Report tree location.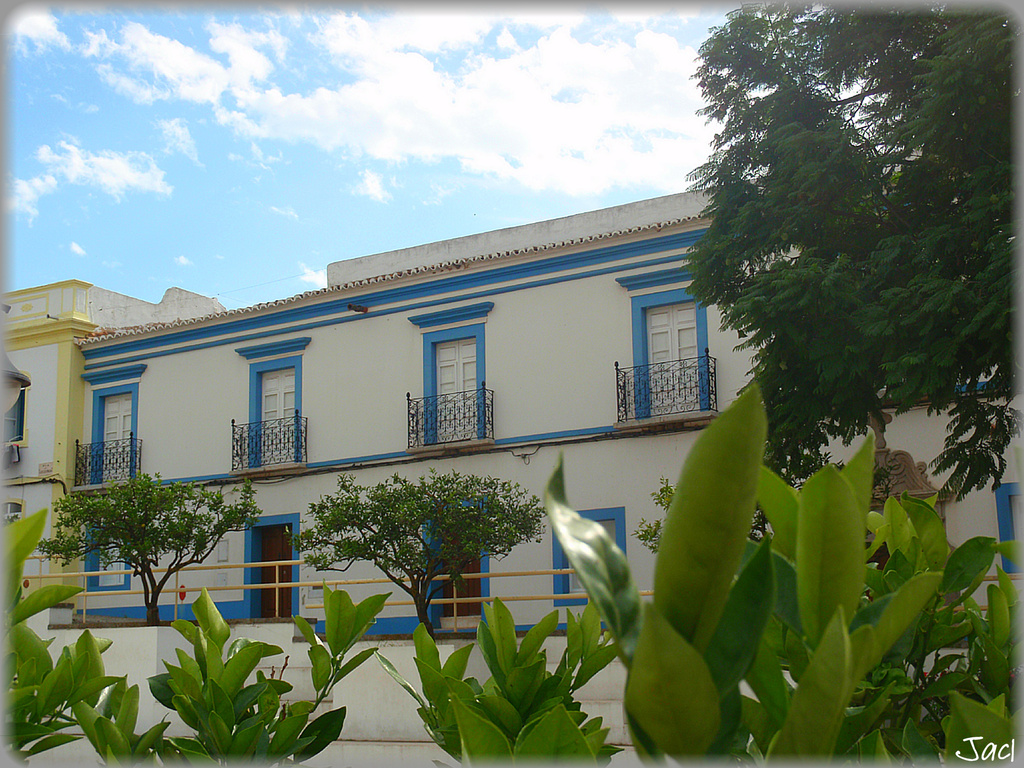
Report: pyautogui.locateOnScreen(296, 458, 558, 638).
